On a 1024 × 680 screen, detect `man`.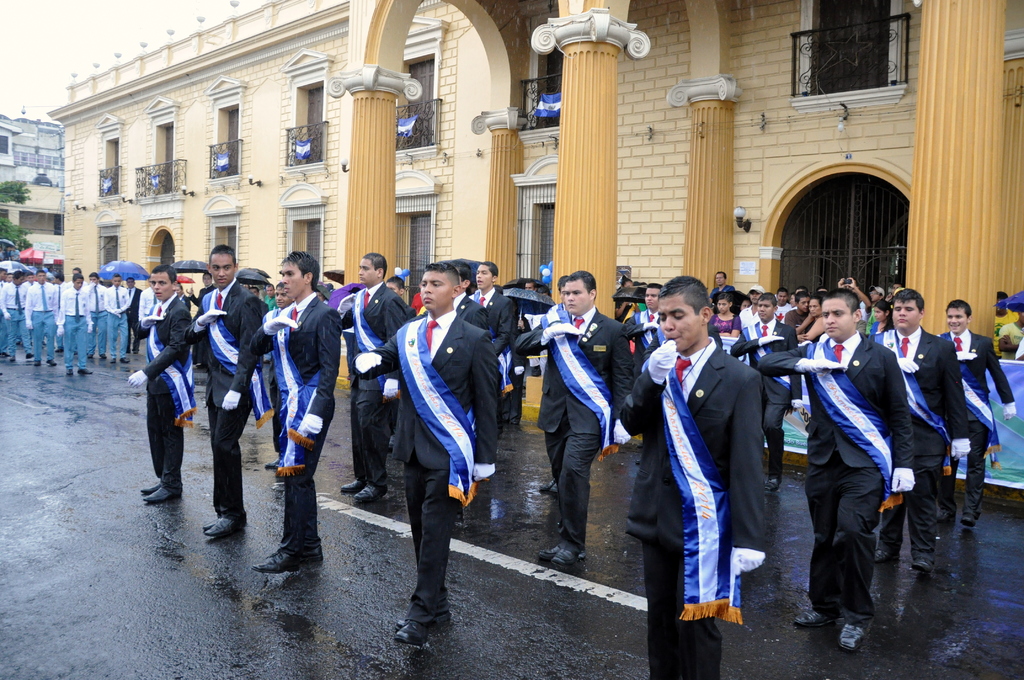
bbox=[788, 289, 918, 650].
